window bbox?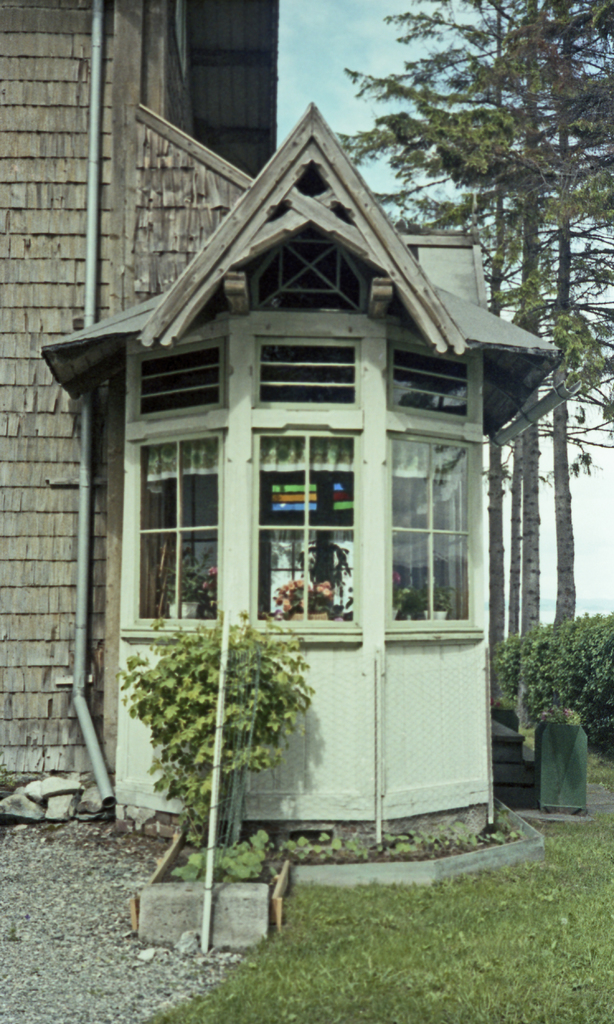
390, 340, 473, 426
